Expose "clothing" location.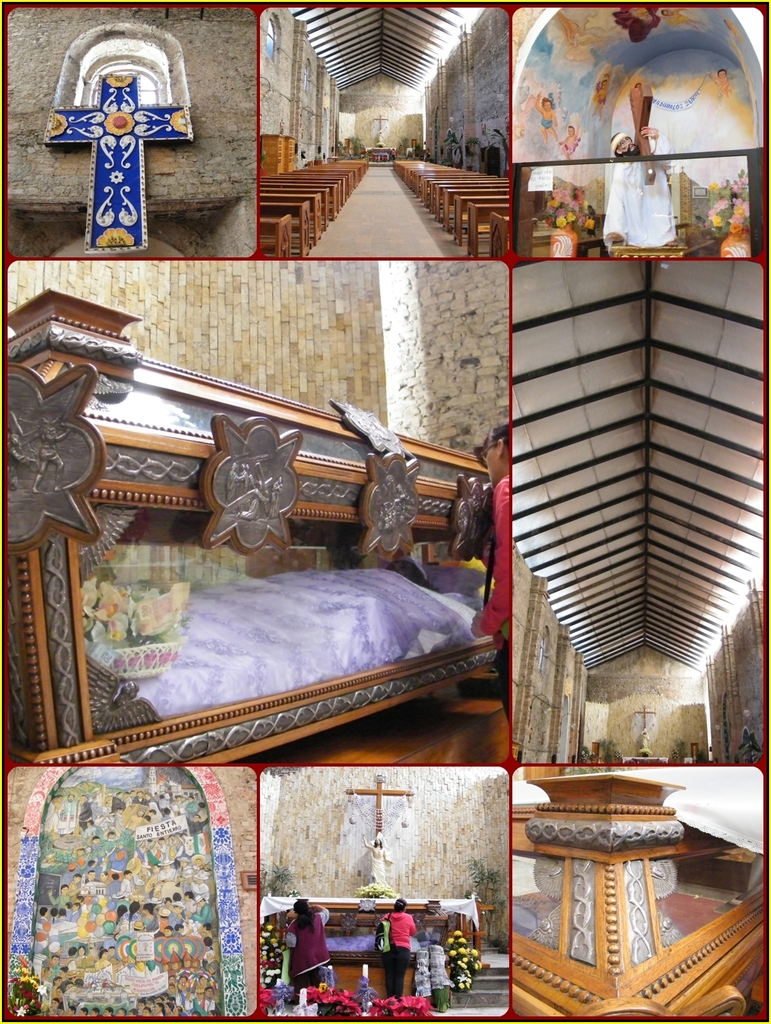
Exposed at 380/911/417/1002.
